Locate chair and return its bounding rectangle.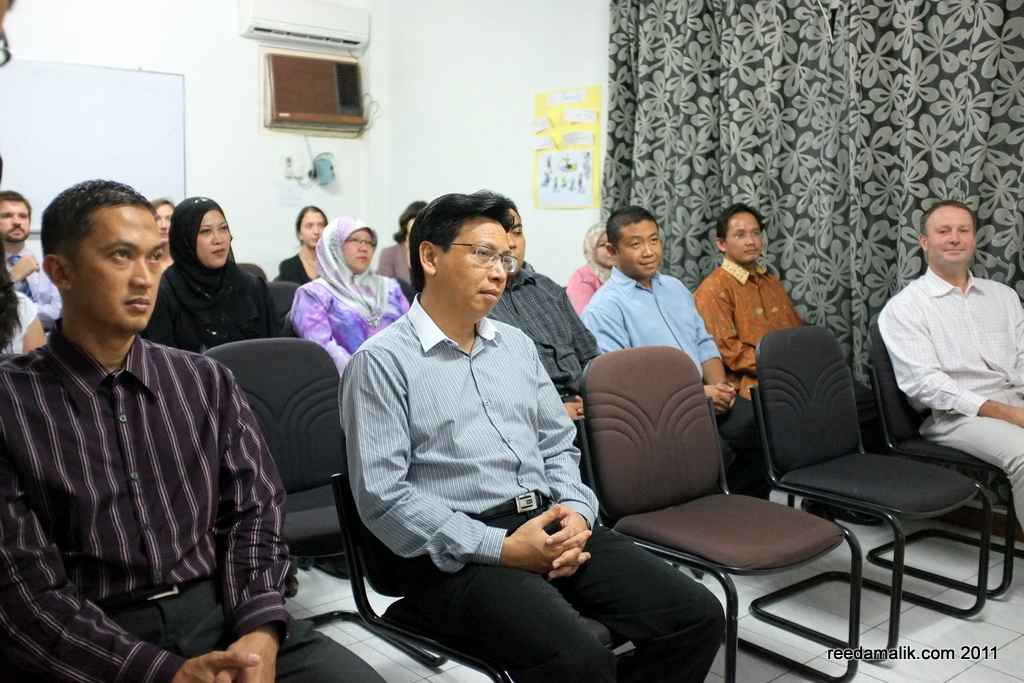
bbox=(196, 336, 448, 671).
